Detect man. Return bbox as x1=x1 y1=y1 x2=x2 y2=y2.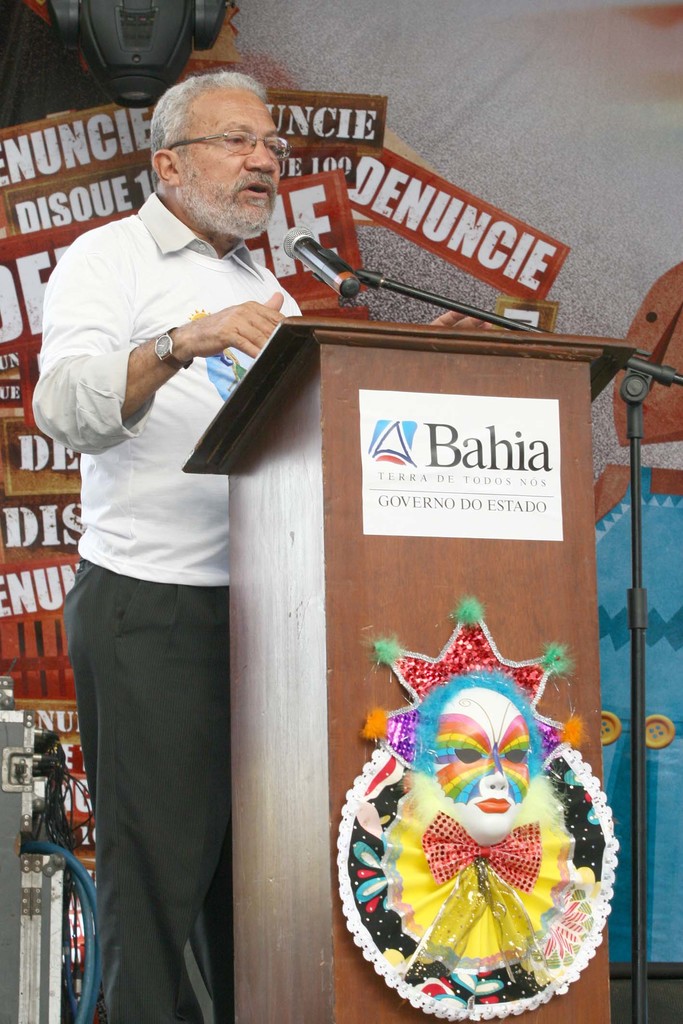
x1=75 y1=132 x2=441 y2=1023.
